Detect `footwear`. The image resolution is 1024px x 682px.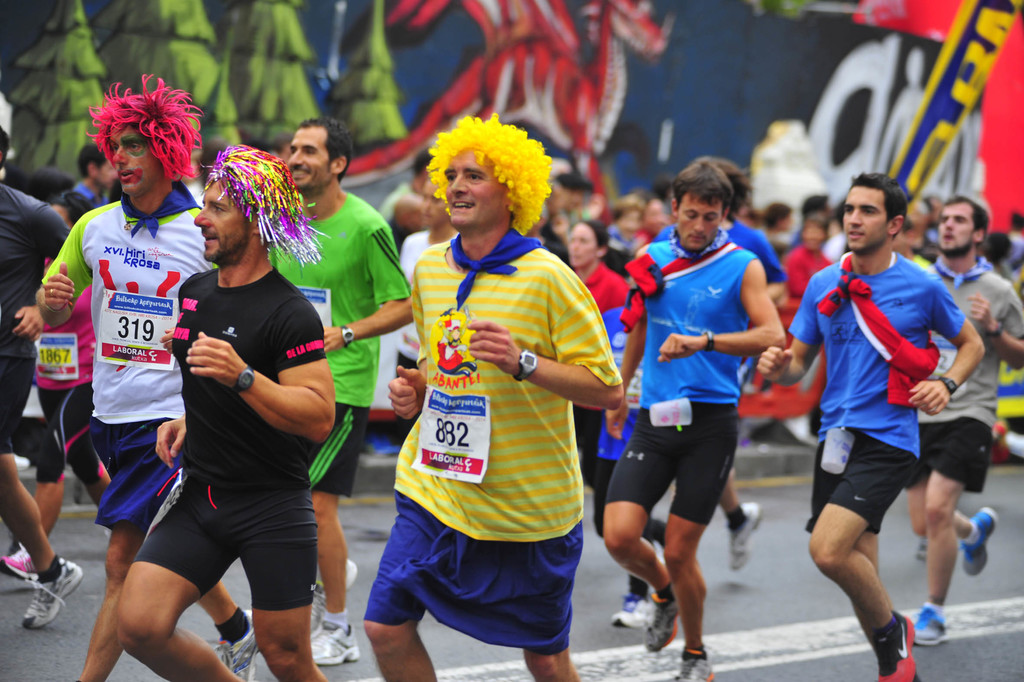
(671, 643, 715, 681).
